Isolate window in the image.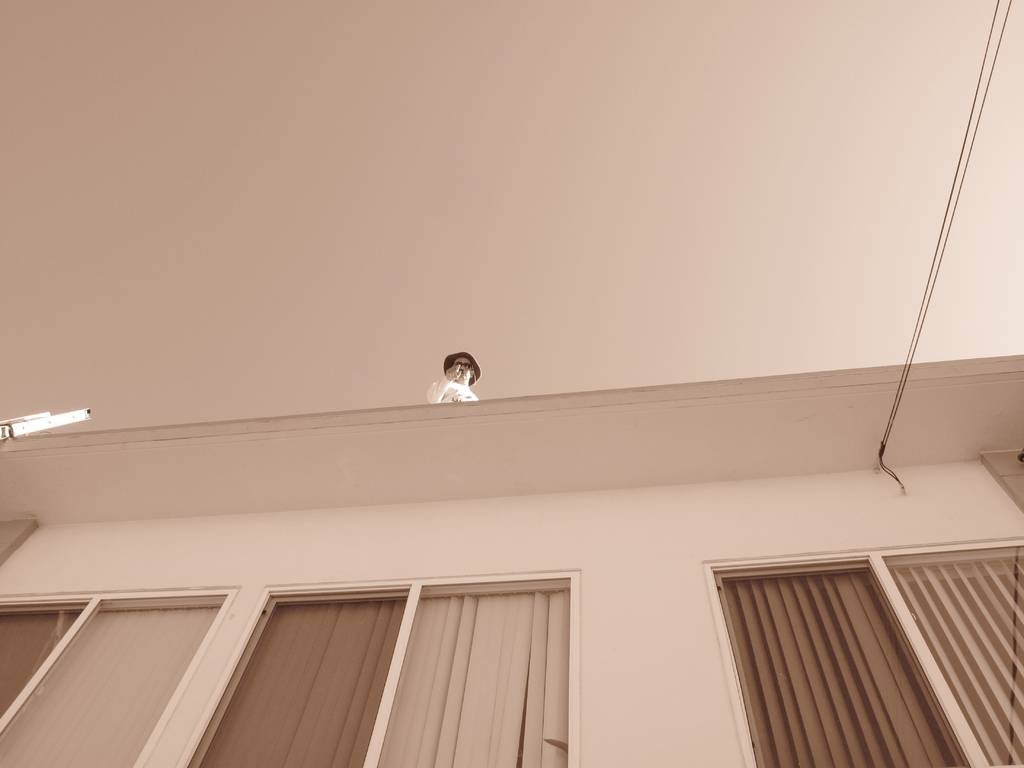
Isolated region: bbox(703, 538, 1023, 767).
